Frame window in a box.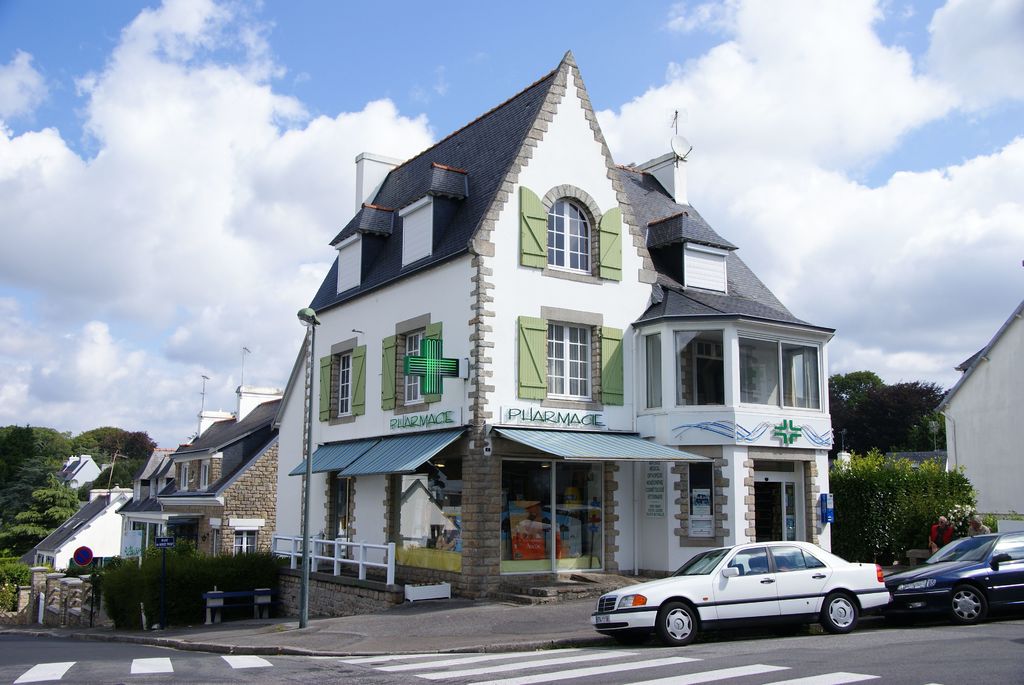
rect(635, 325, 829, 417).
